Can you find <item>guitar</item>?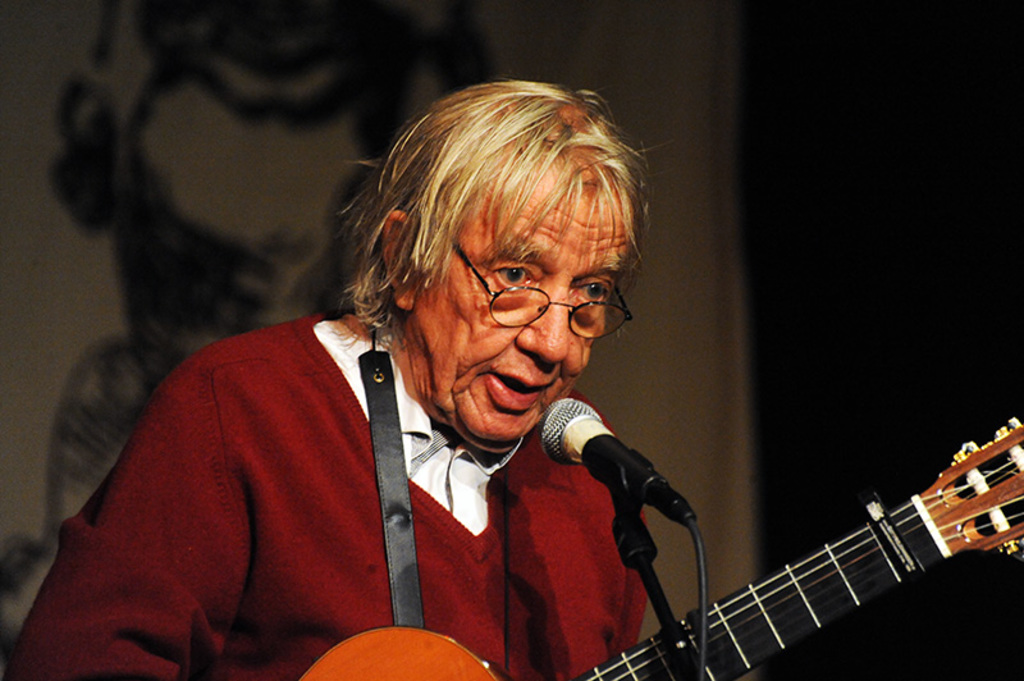
Yes, bounding box: l=303, t=421, r=1023, b=680.
